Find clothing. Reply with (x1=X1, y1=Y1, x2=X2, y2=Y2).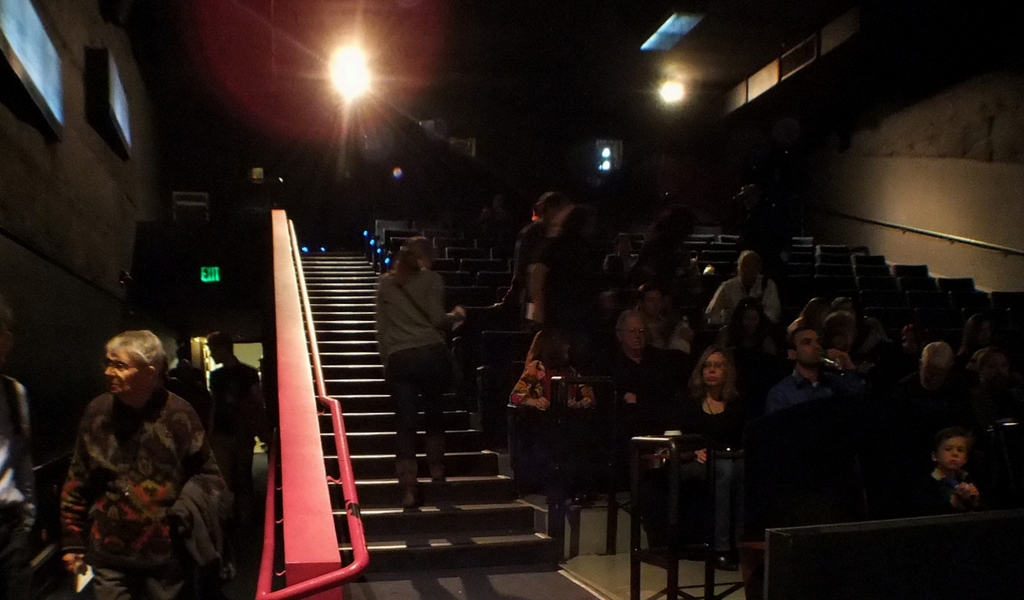
(x1=926, y1=468, x2=976, y2=512).
